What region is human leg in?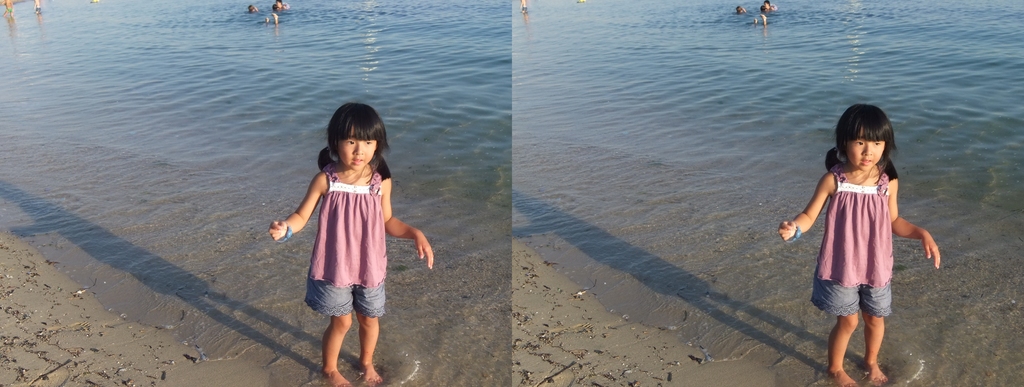
box(828, 315, 860, 384).
